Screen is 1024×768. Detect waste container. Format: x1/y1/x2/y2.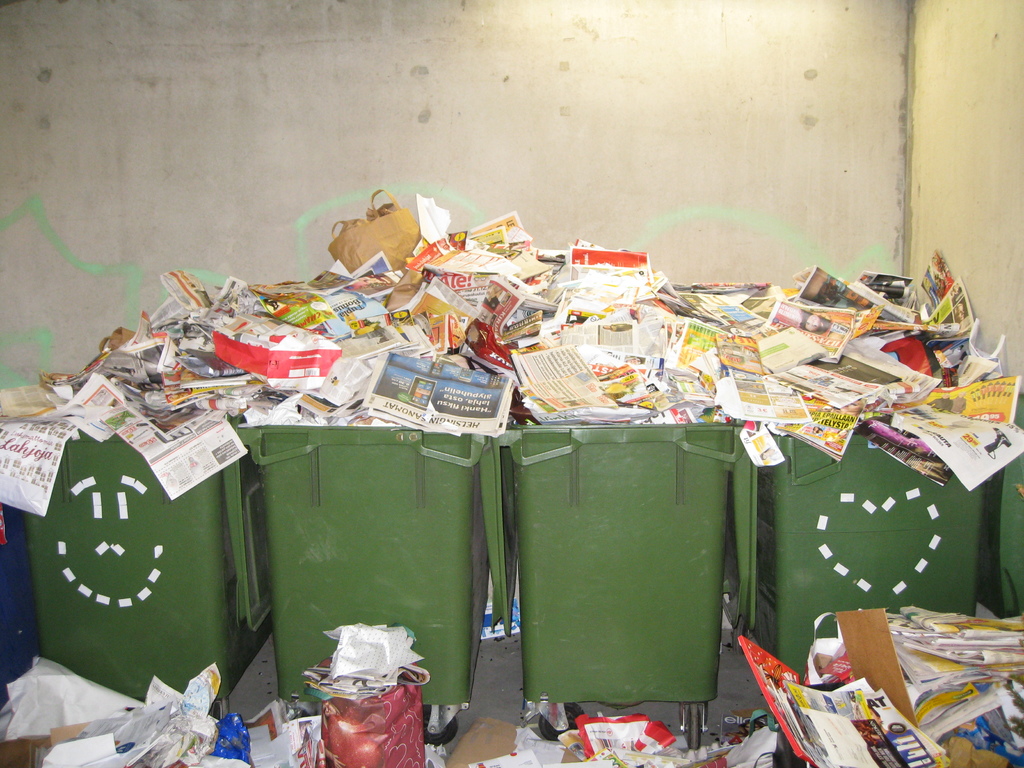
27/376/276/720.
